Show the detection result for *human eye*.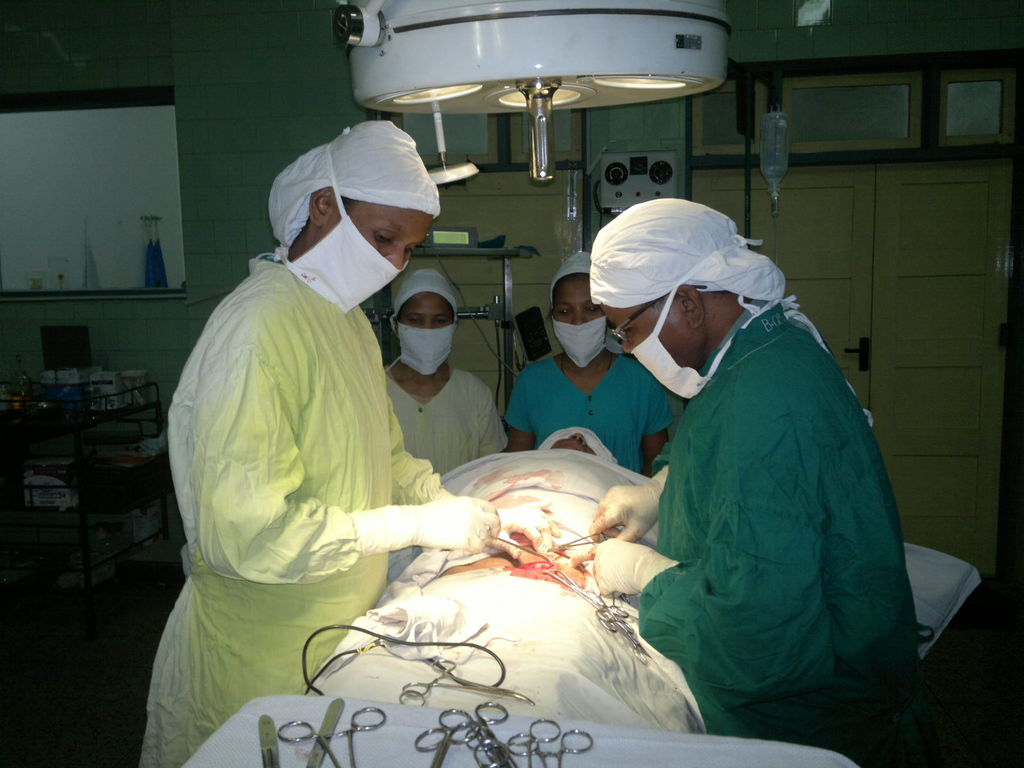
{"left": 435, "top": 317, "right": 449, "bottom": 324}.
